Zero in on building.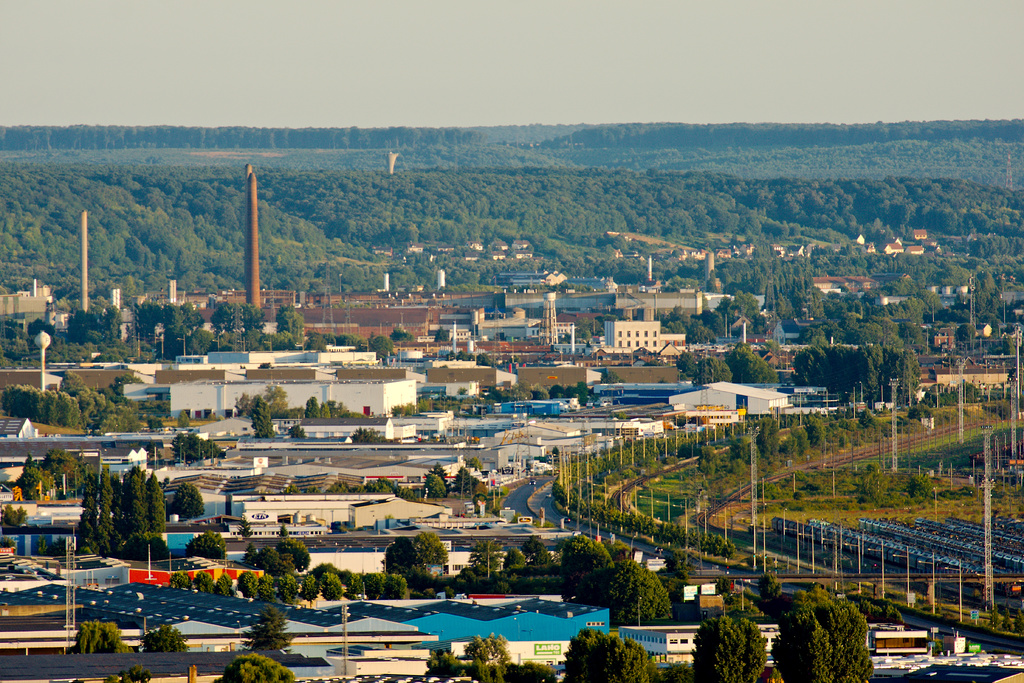
Zeroed in: [915,230,925,243].
